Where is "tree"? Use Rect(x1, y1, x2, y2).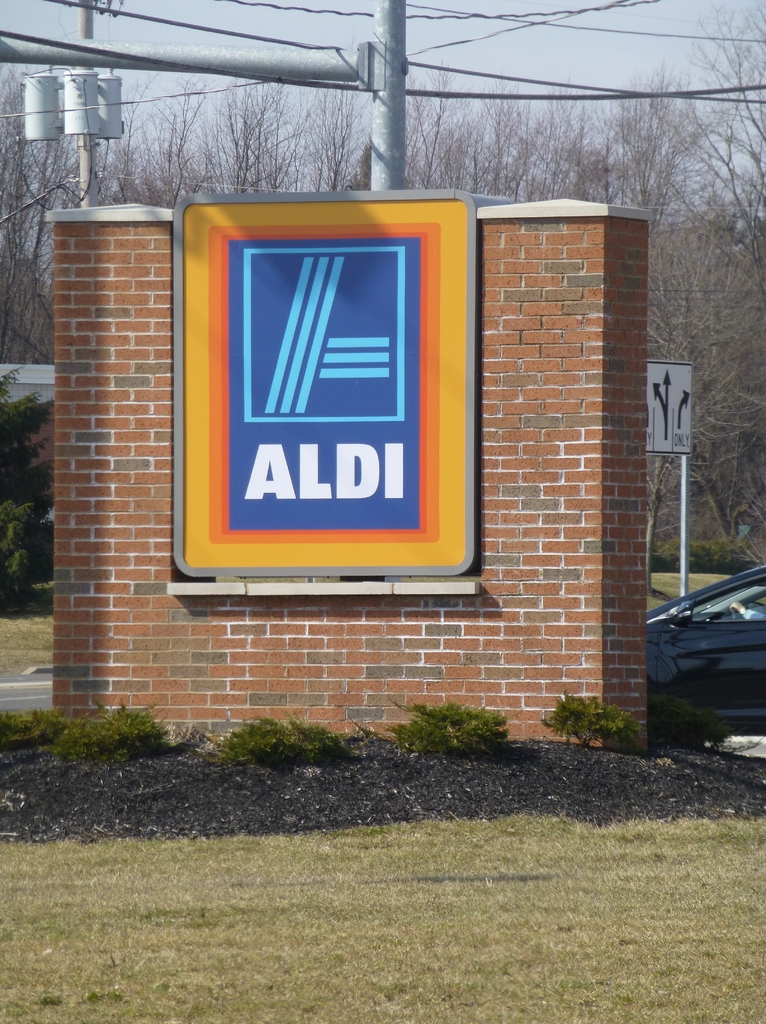
Rect(337, 85, 475, 190).
